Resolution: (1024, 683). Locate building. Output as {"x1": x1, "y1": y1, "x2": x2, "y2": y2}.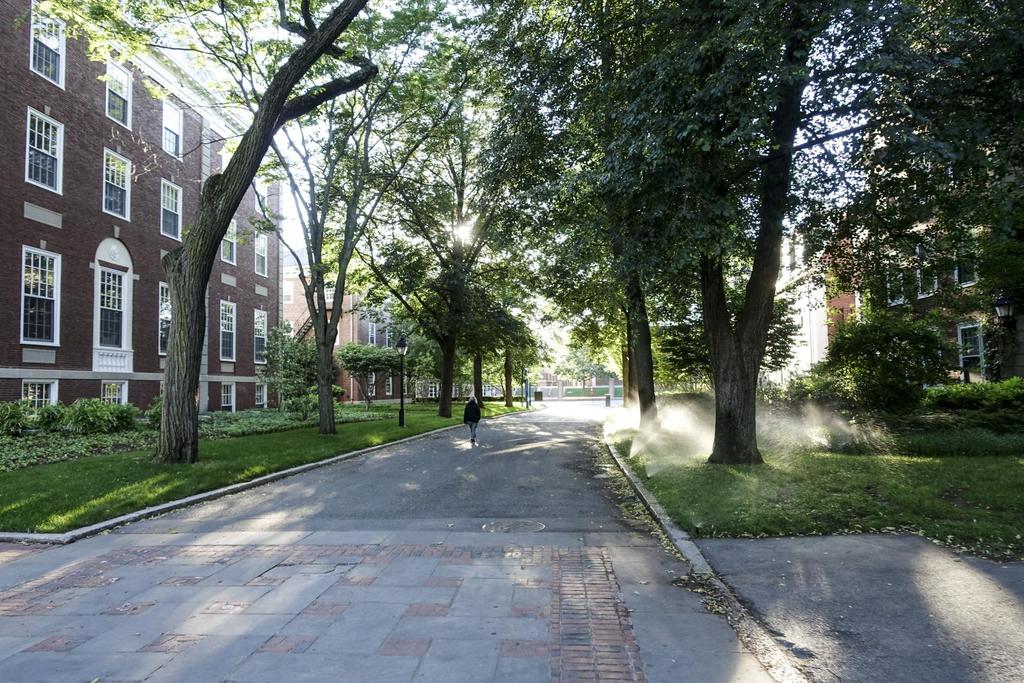
{"x1": 0, "y1": 0, "x2": 284, "y2": 441}.
